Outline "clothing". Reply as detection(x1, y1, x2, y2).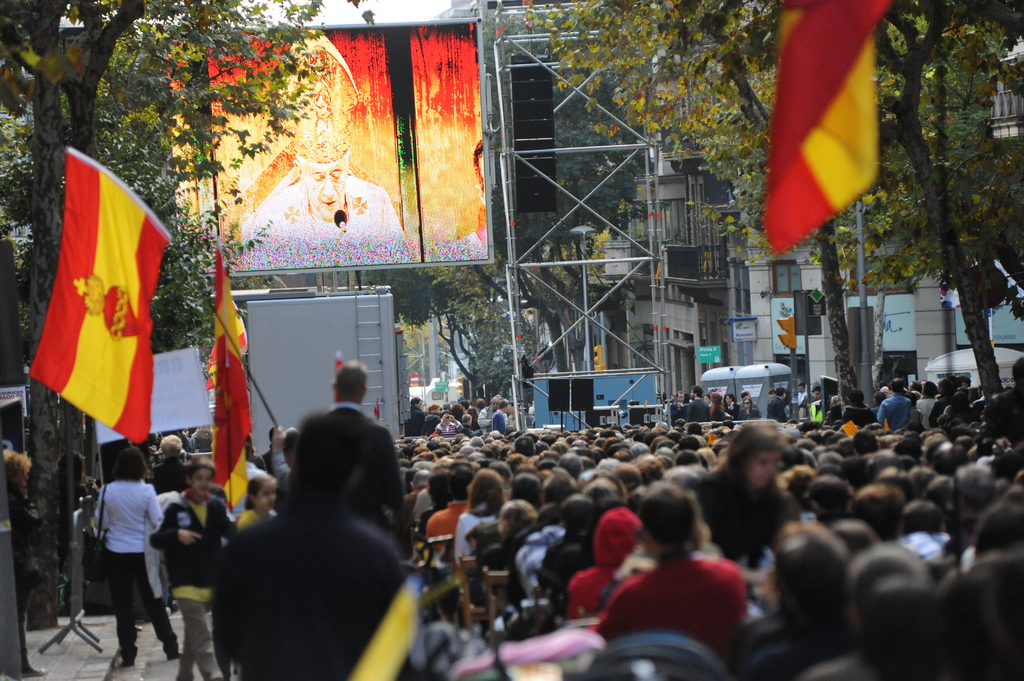
detection(478, 407, 493, 429).
